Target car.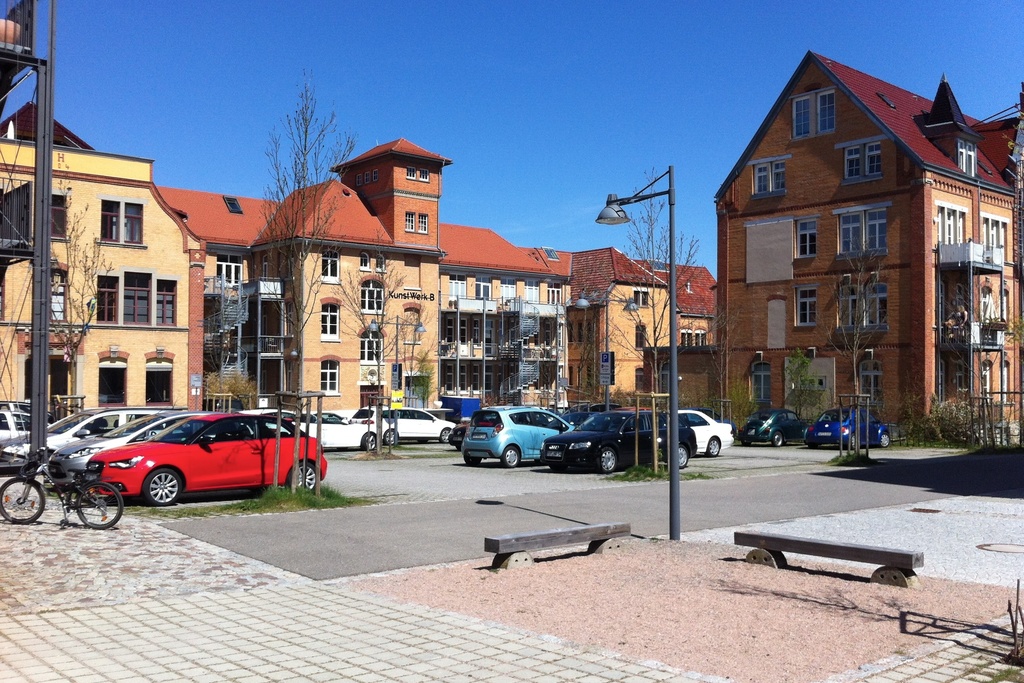
Target region: x1=536, y1=407, x2=698, y2=474.
